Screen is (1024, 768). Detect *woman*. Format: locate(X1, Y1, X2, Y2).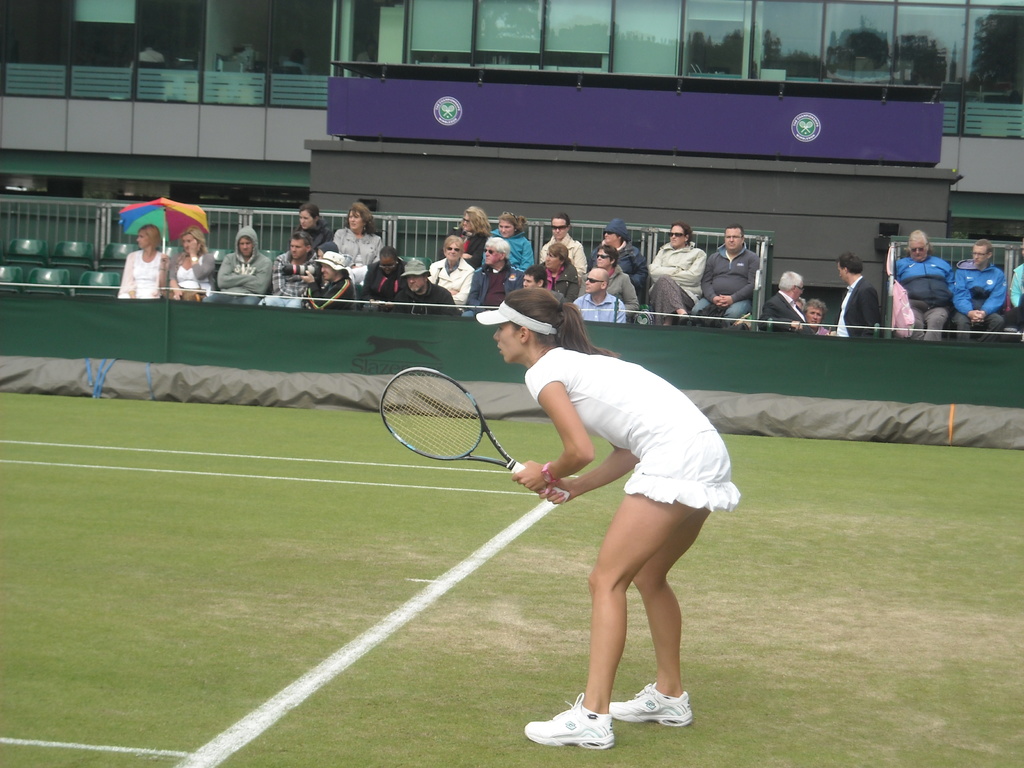
locate(430, 231, 476, 310).
